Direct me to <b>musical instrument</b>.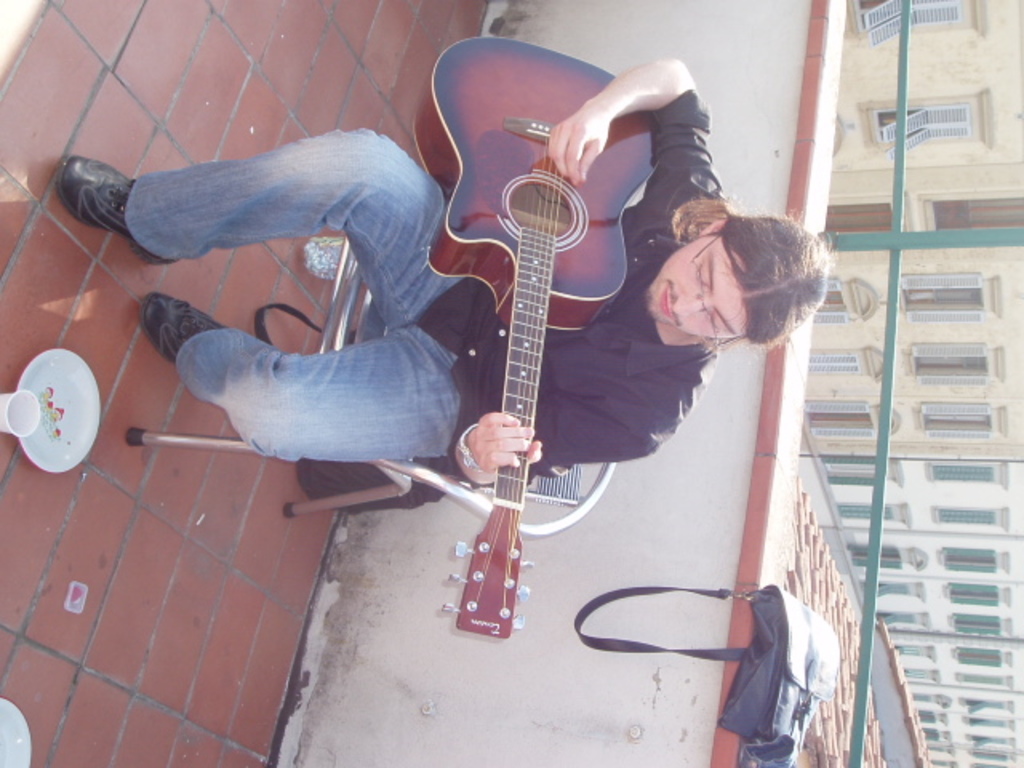
Direction: 395, 34, 664, 643.
